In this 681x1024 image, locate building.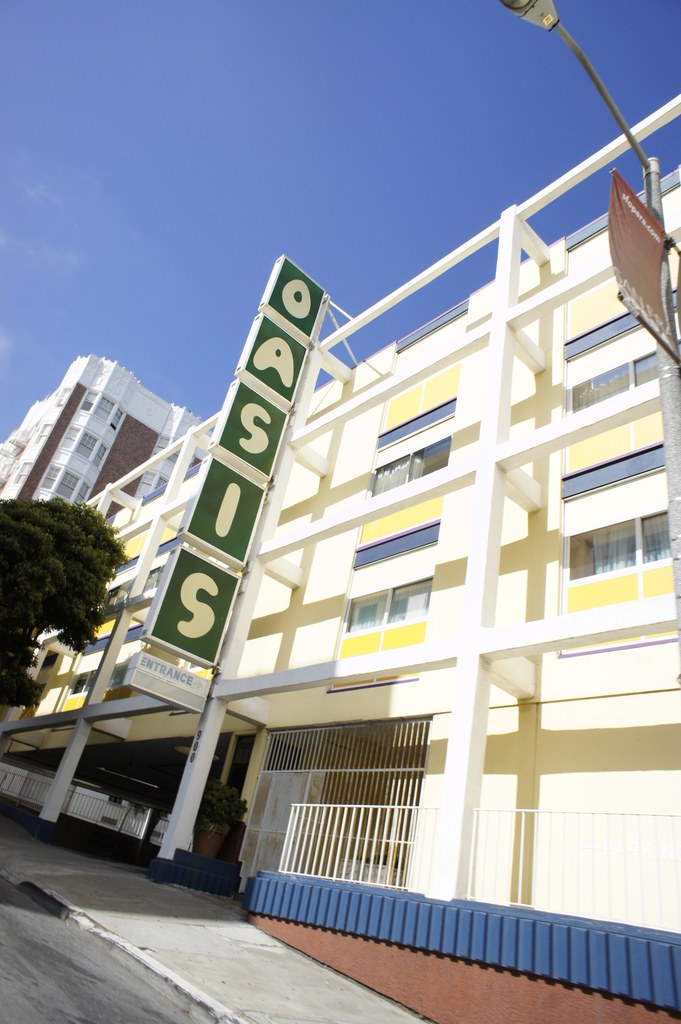
Bounding box: detection(0, 93, 680, 1023).
